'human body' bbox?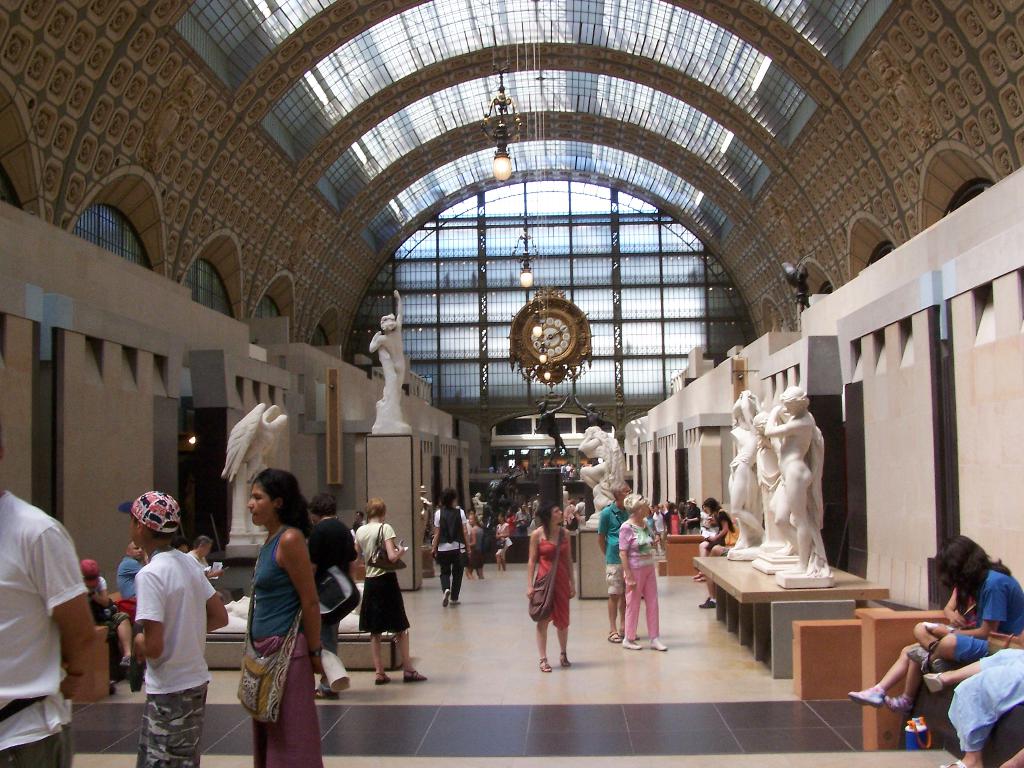
box(763, 408, 821, 578)
